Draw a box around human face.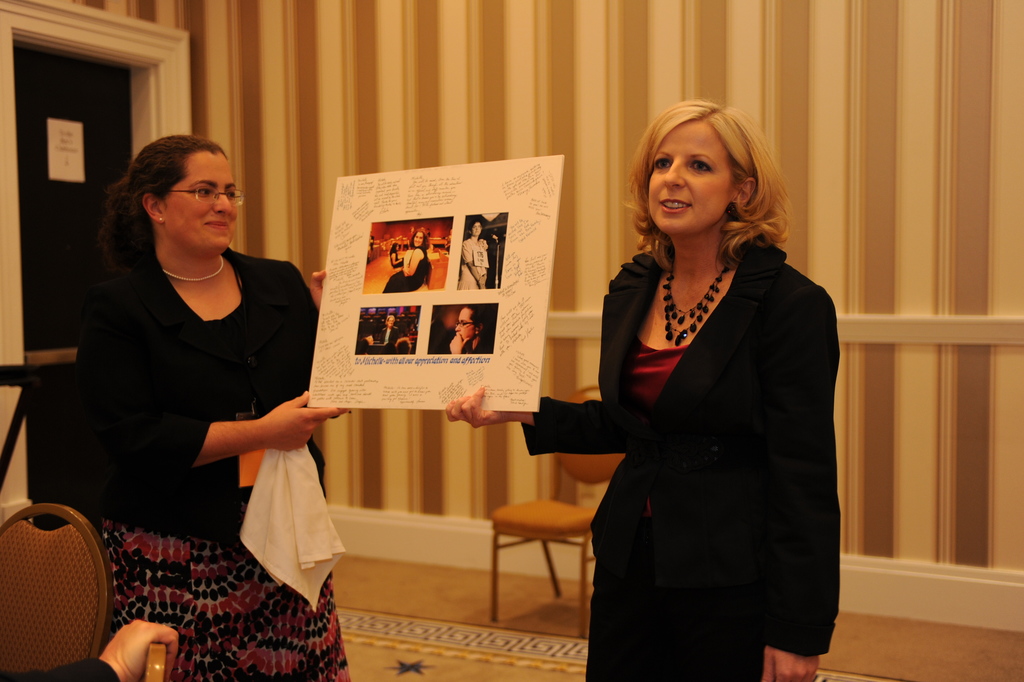
<region>455, 308, 475, 344</region>.
